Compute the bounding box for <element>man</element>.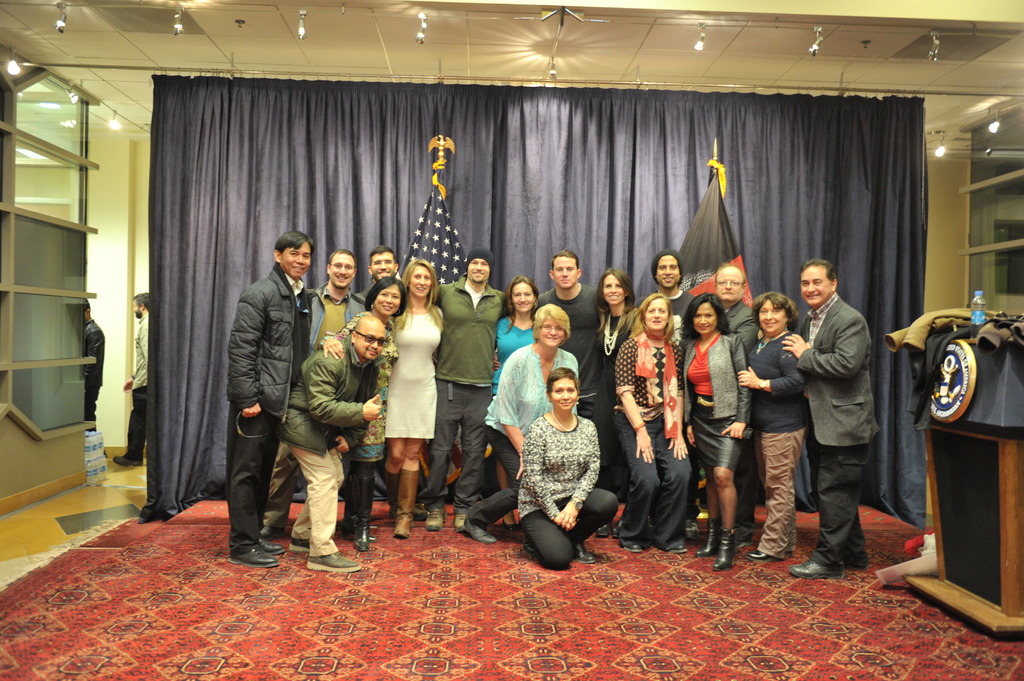
[535,255,624,530].
